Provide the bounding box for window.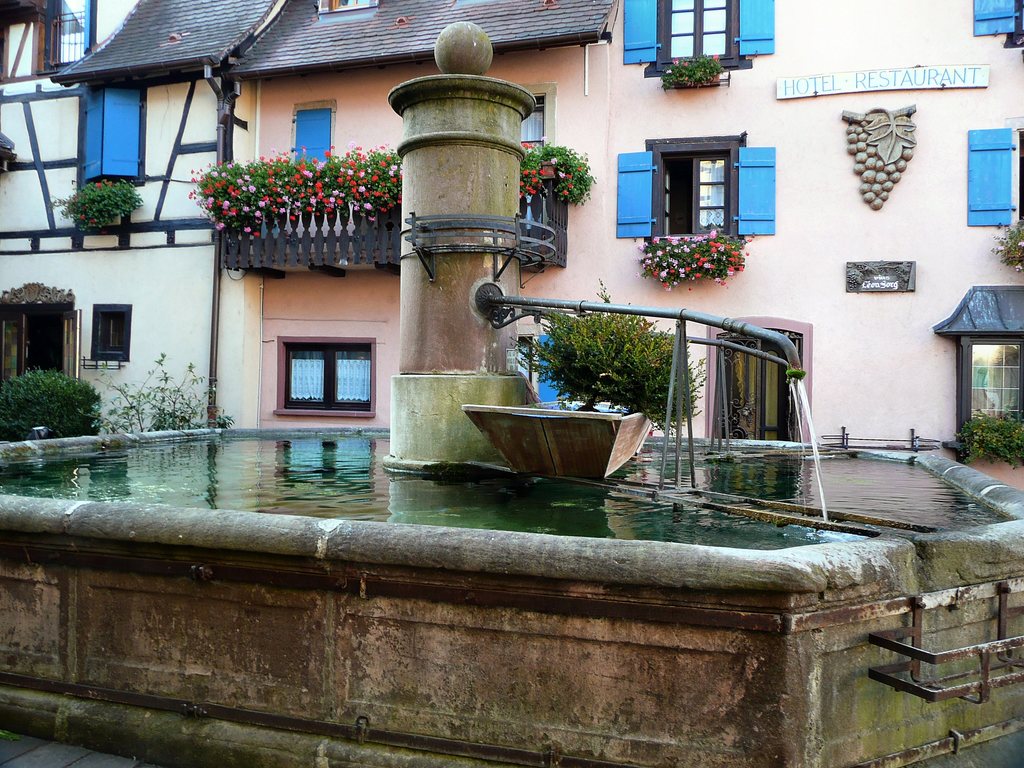
rect(974, 0, 1023, 37).
